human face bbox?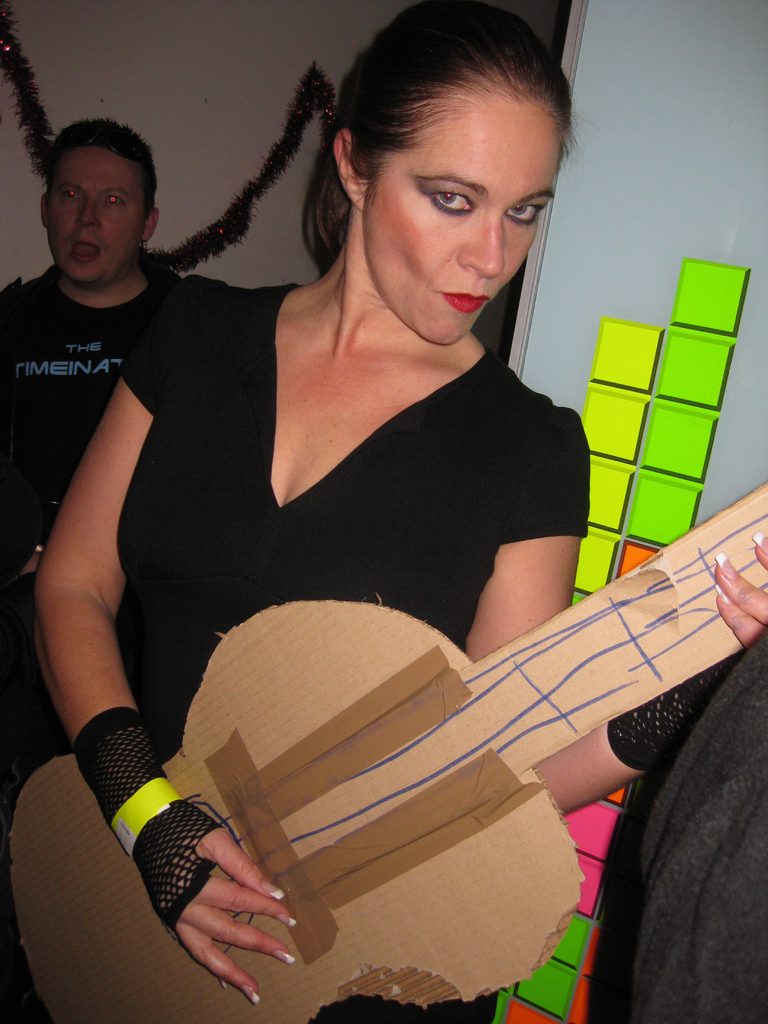
49,153,149,289
